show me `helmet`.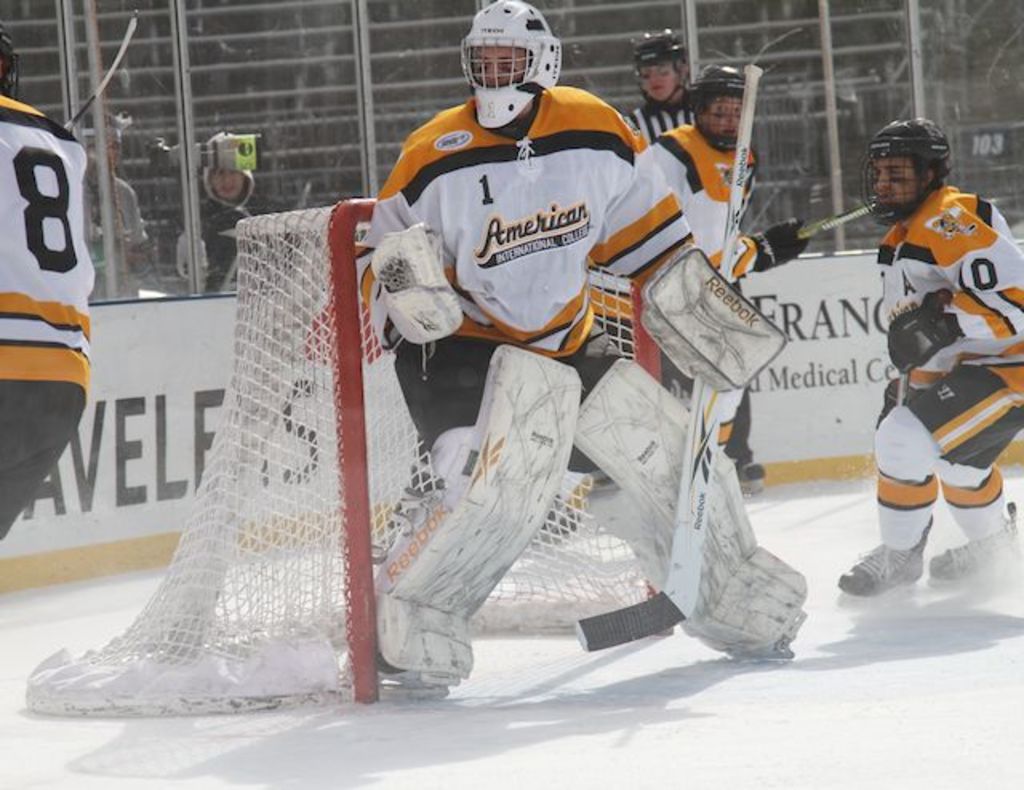
`helmet` is here: Rect(0, 29, 29, 99).
